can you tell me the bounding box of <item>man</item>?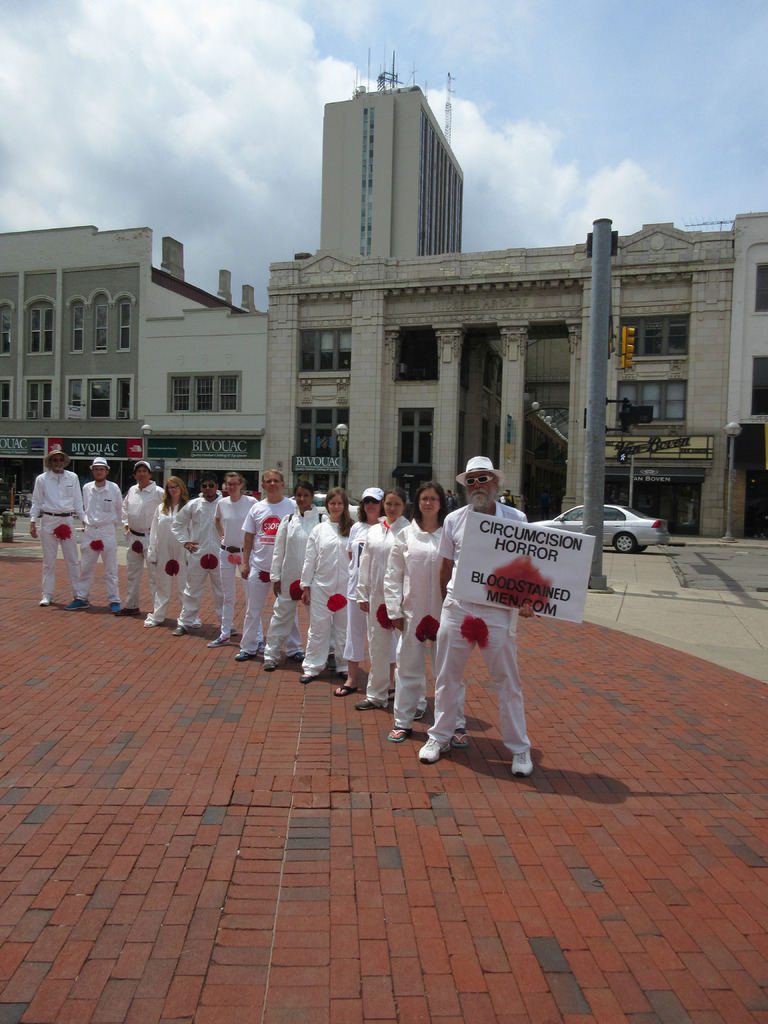
415 454 541 776.
